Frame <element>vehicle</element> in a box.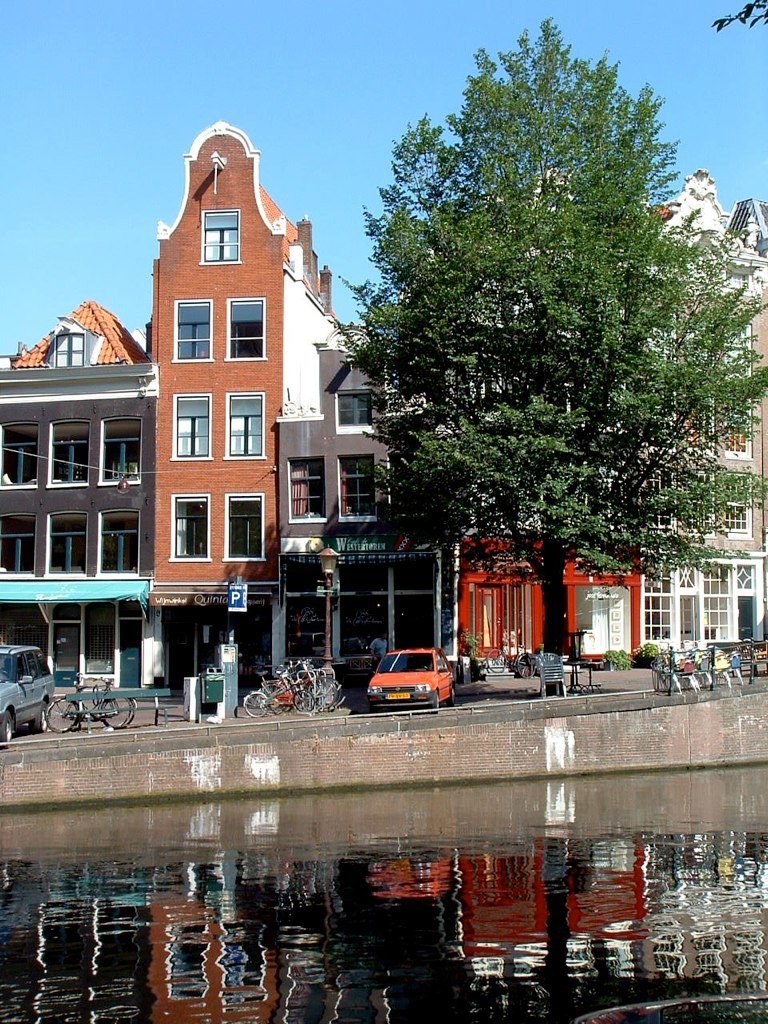
left=0, top=645, right=54, bottom=750.
